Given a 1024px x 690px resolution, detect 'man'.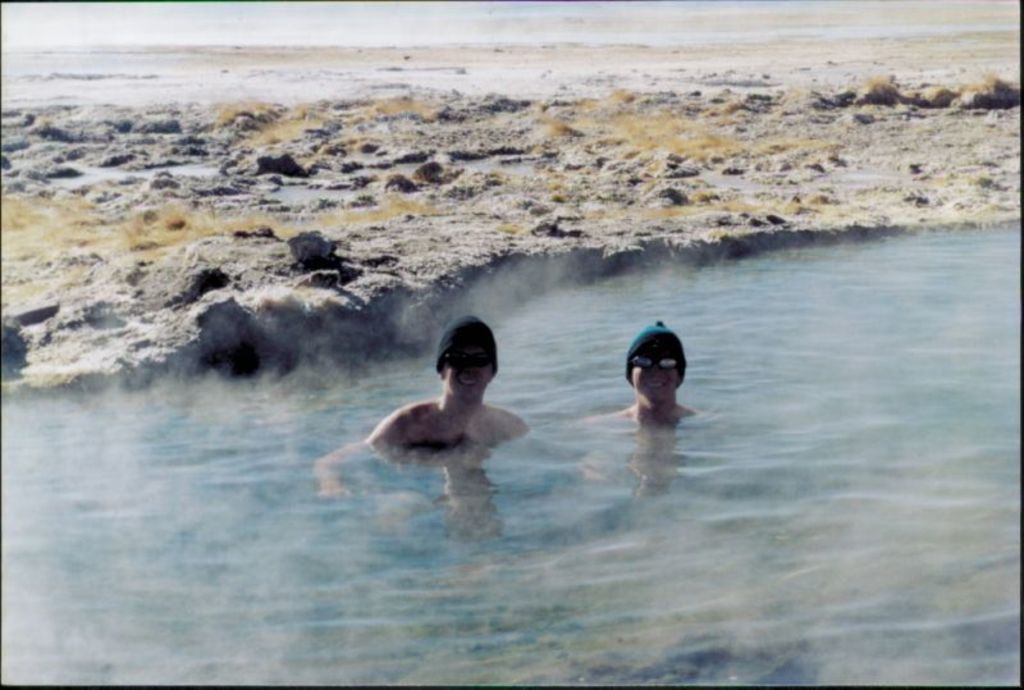
581 319 699 490.
